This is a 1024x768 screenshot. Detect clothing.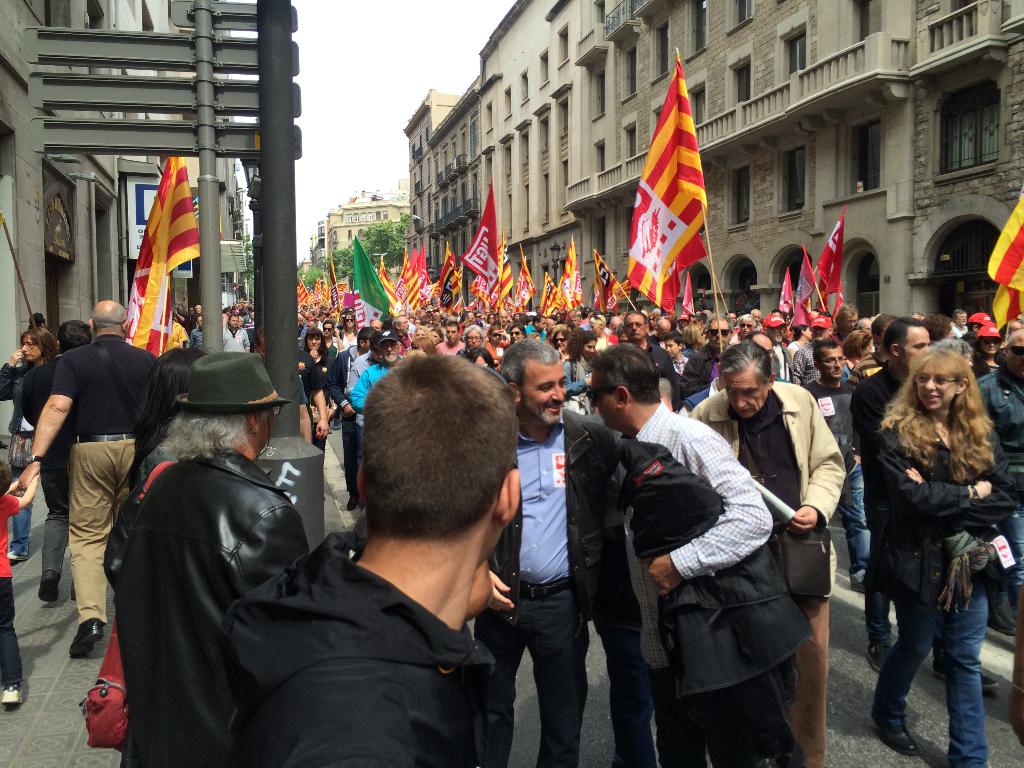
x1=51 y1=330 x2=163 y2=433.
